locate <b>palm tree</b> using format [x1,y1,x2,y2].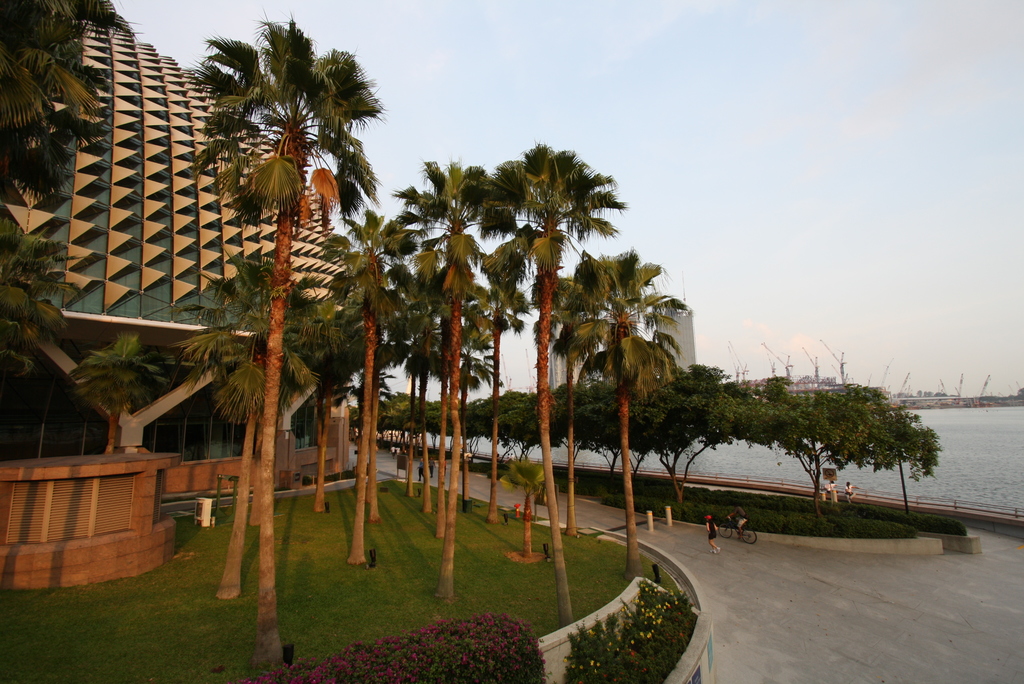
[449,238,587,648].
